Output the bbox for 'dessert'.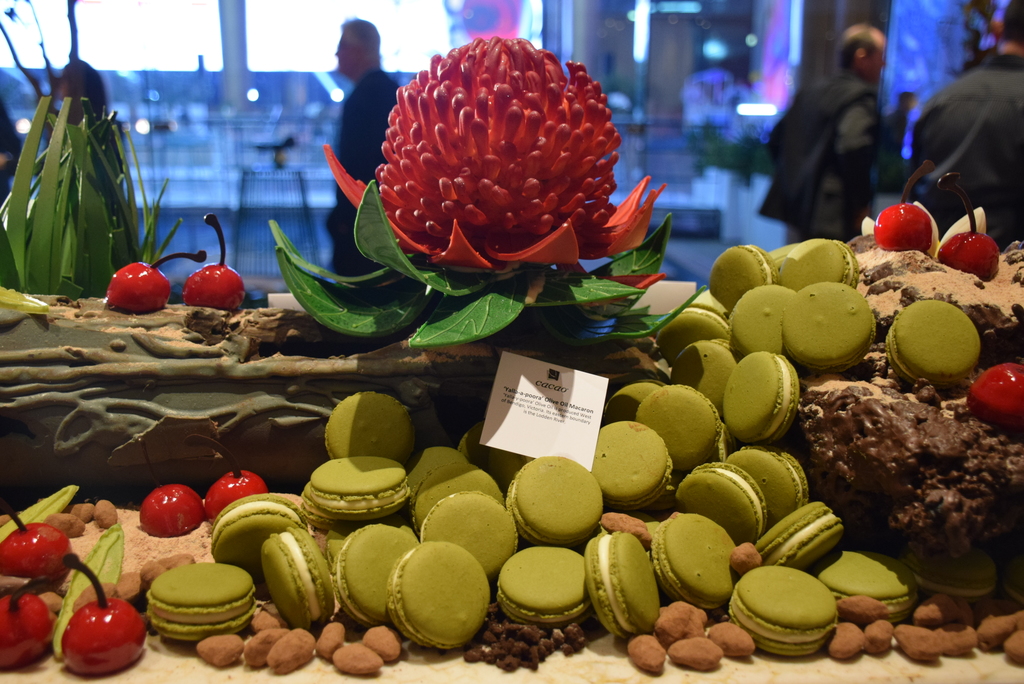
(x1=0, y1=200, x2=1023, y2=676).
